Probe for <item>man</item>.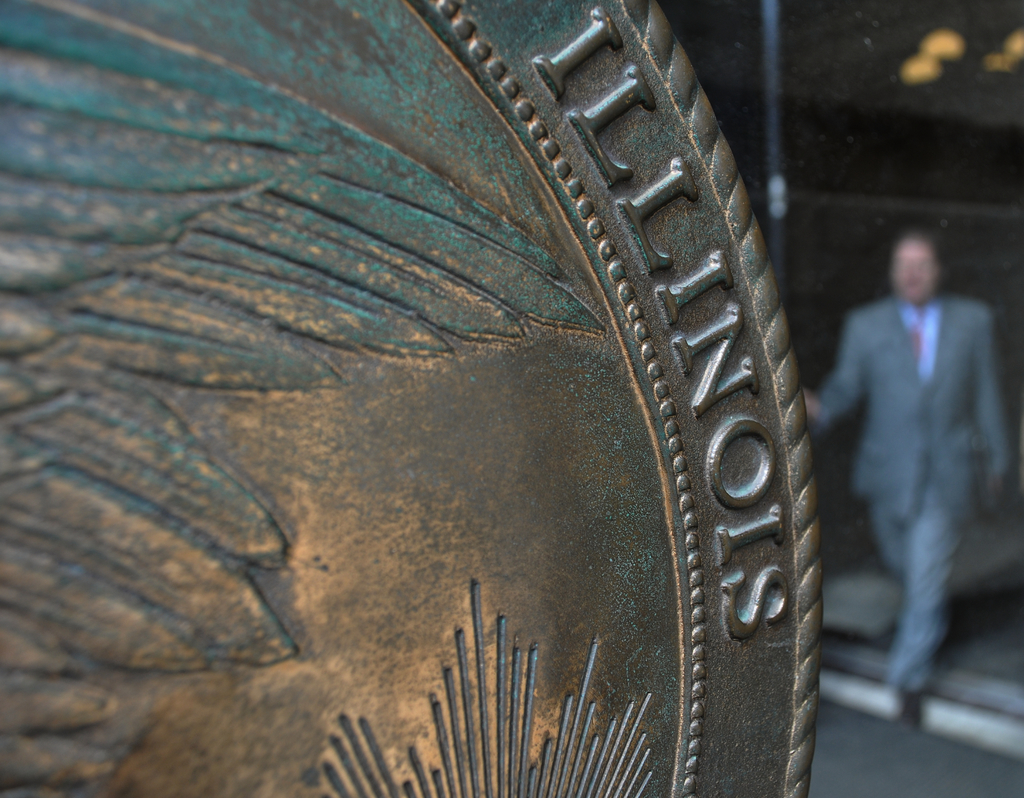
Probe result: [x1=824, y1=206, x2=1020, y2=726].
